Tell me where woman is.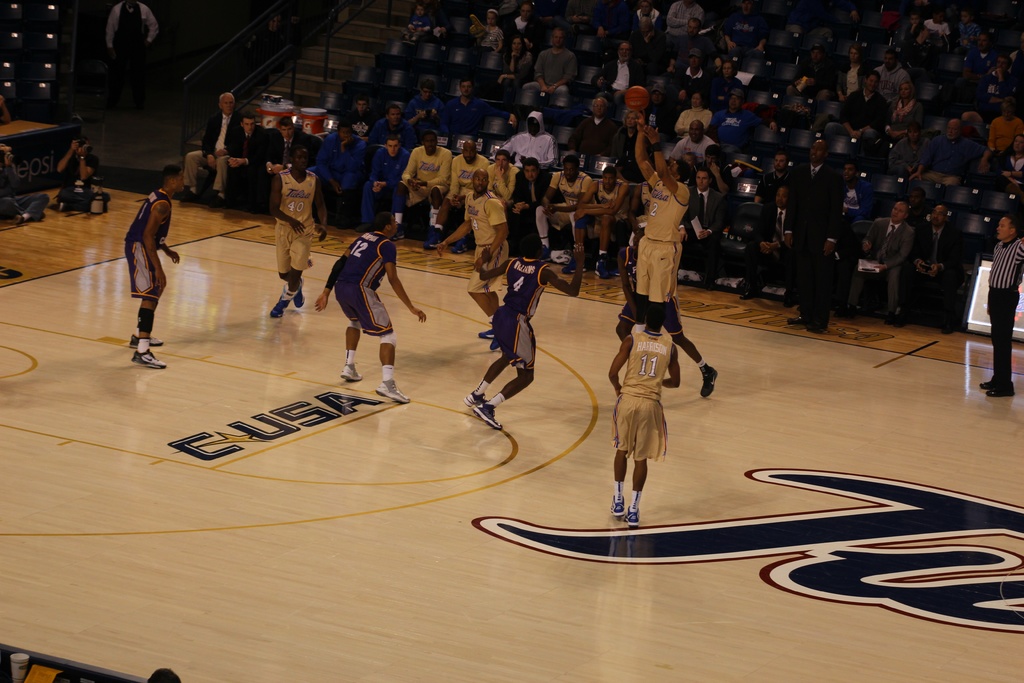
woman is at BBox(499, 39, 536, 106).
